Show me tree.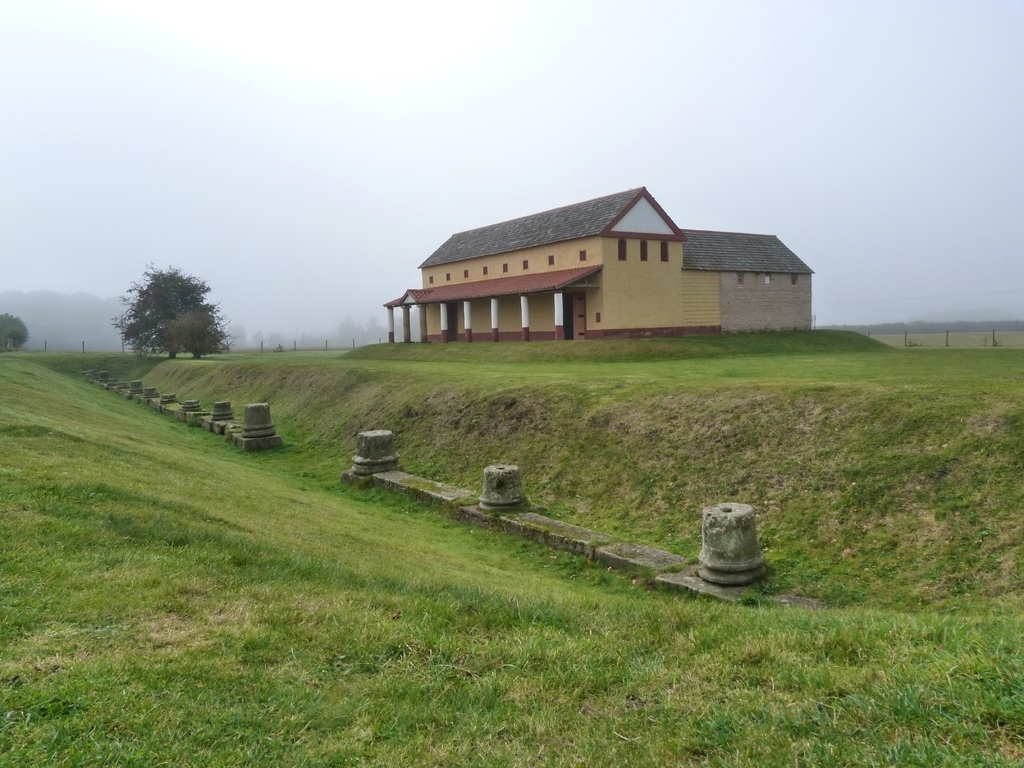
tree is here: bbox(115, 262, 217, 360).
